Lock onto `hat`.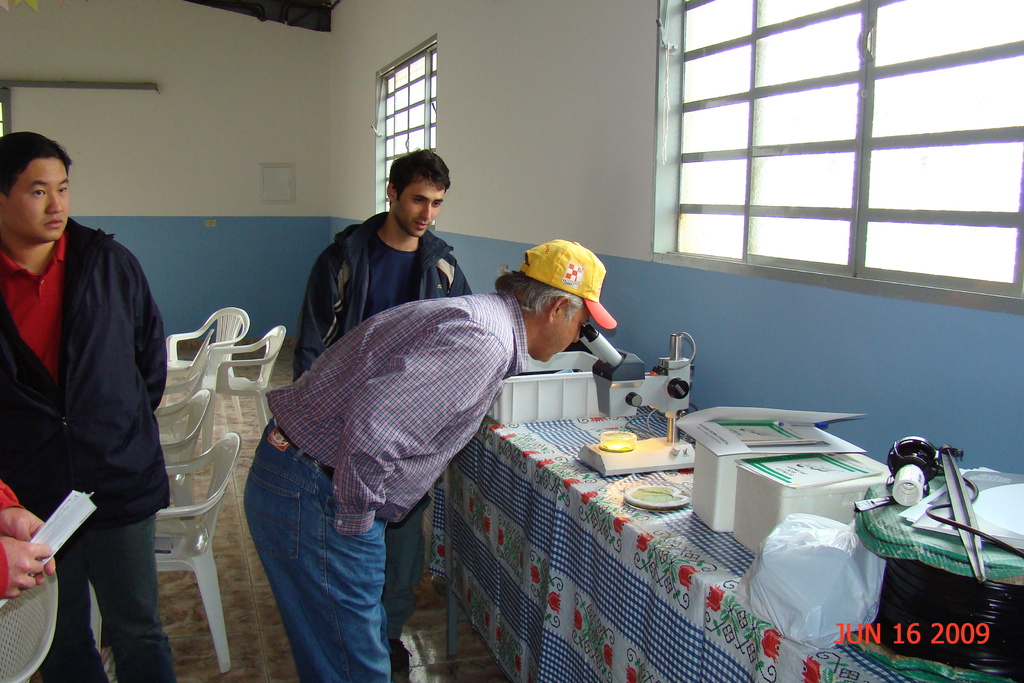
Locked: select_region(517, 235, 616, 331).
